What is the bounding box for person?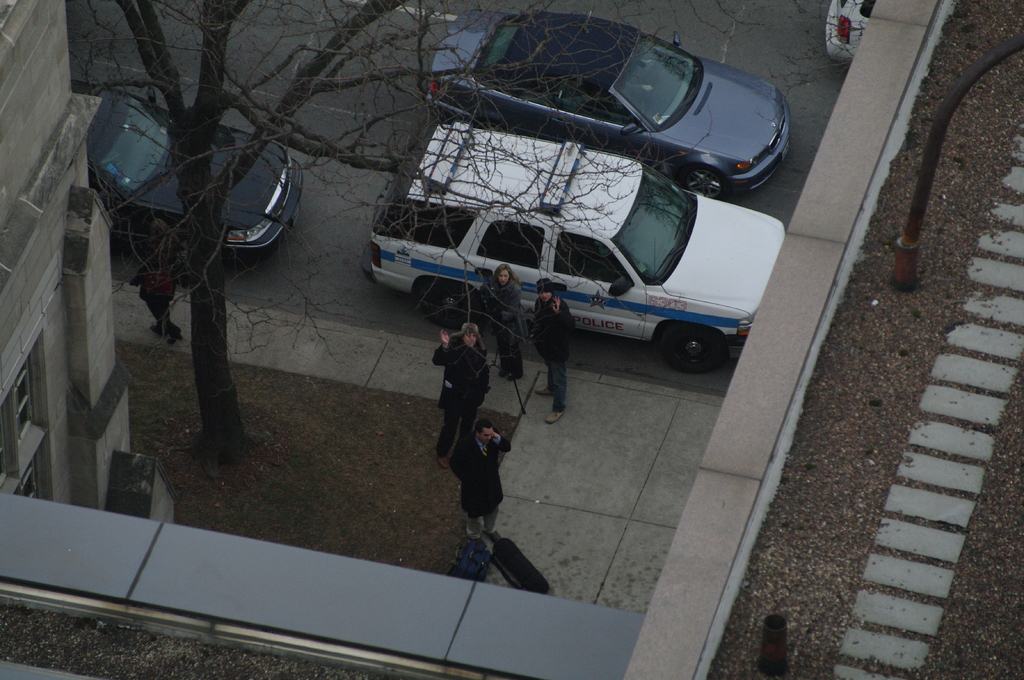
(x1=456, y1=418, x2=507, y2=565).
